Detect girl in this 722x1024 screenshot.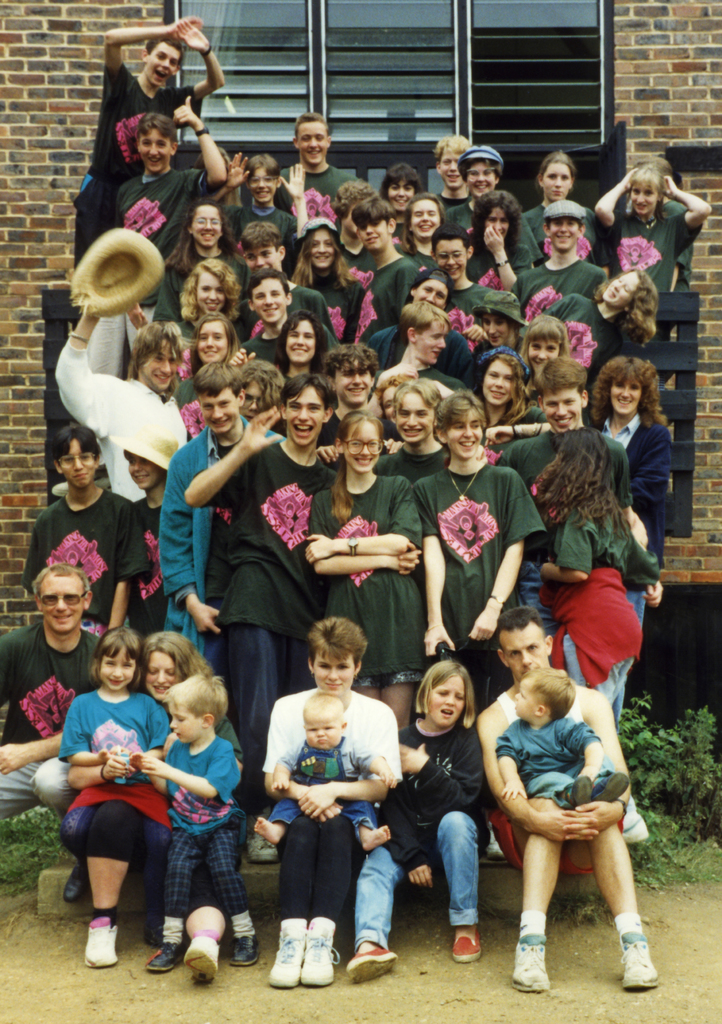
Detection: 517/148/597/253.
